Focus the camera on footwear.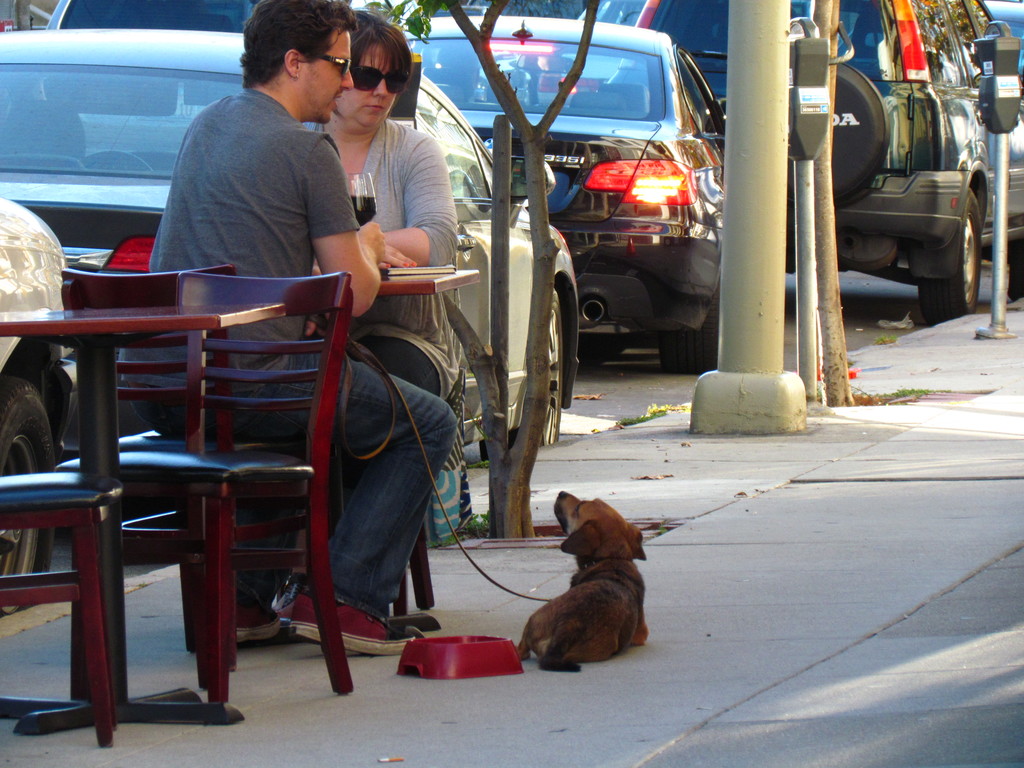
Focus region: x1=289 y1=592 x2=415 y2=657.
